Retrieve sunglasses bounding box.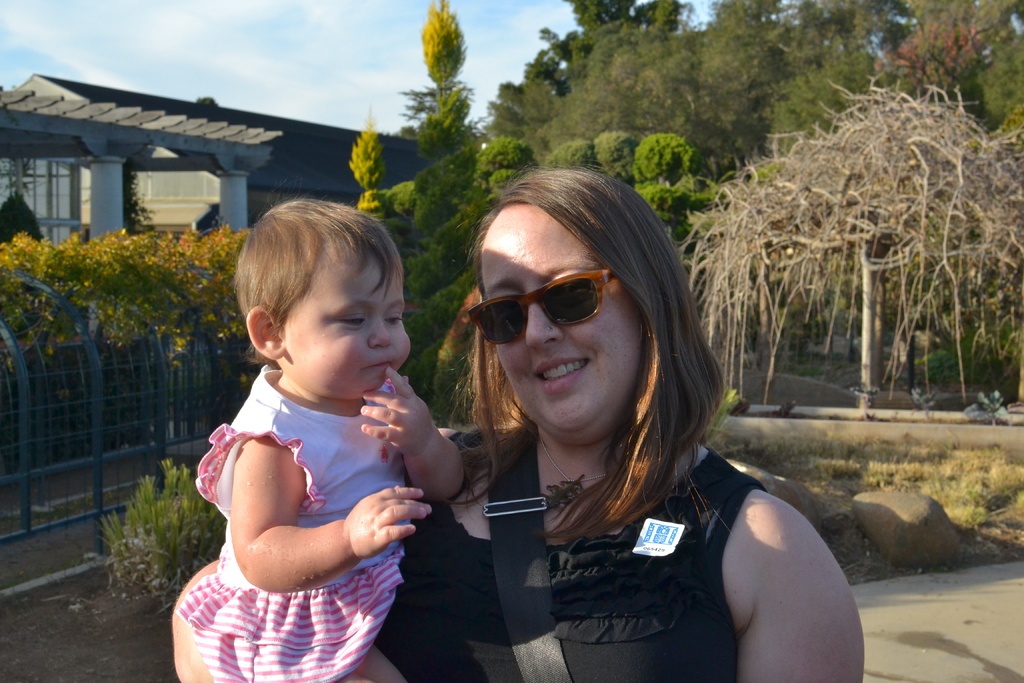
Bounding box: (465, 267, 616, 344).
